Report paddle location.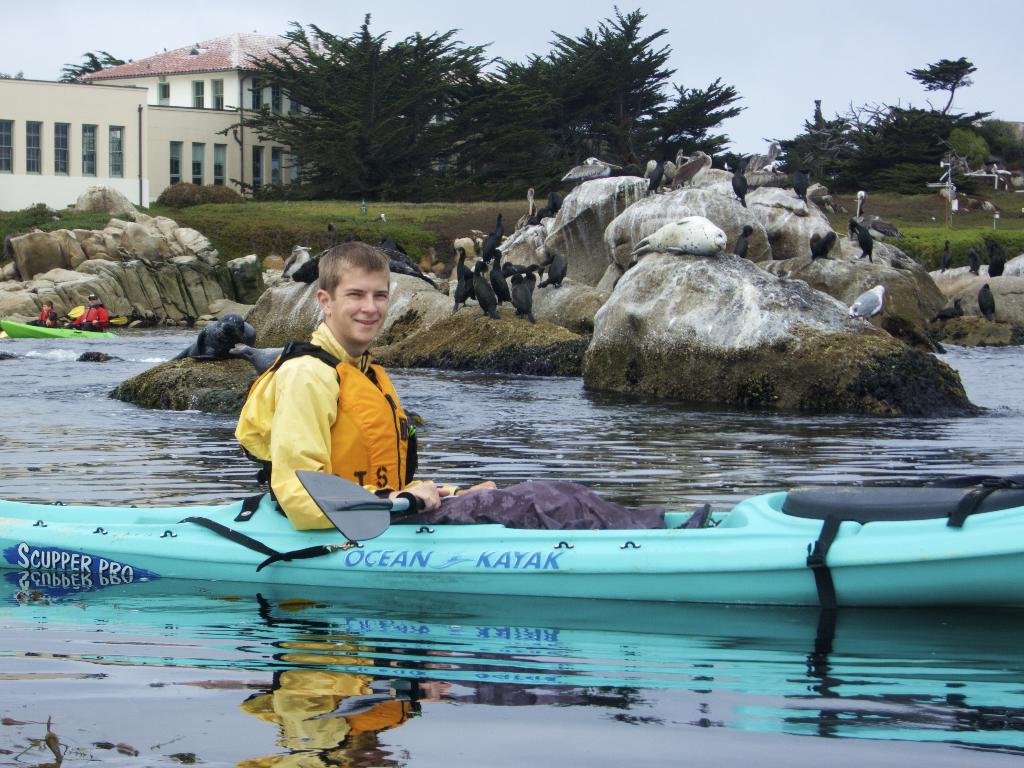
Report: 0,319,125,341.
